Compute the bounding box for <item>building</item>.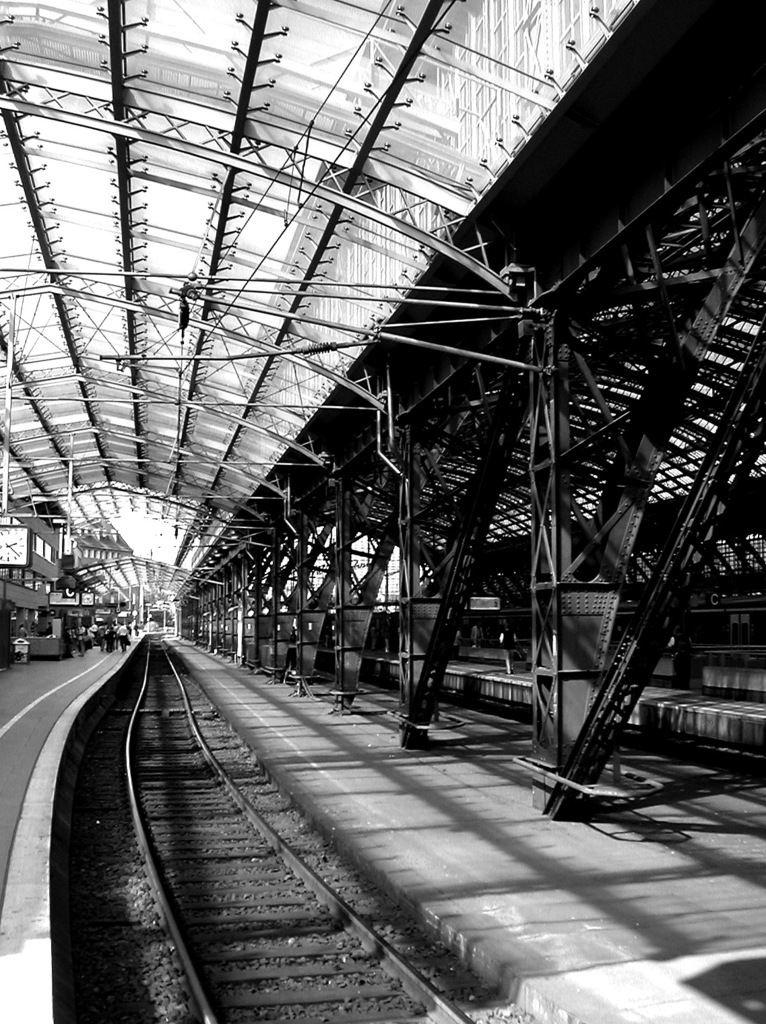
detection(0, 0, 765, 1023).
